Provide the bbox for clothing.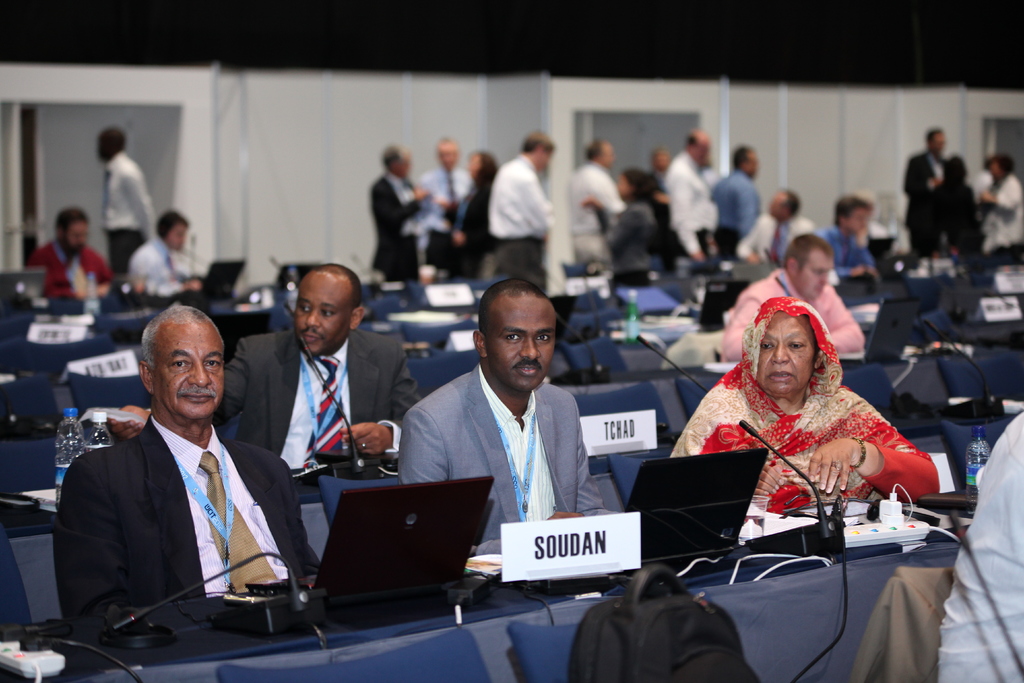
left=20, top=238, right=119, bottom=304.
